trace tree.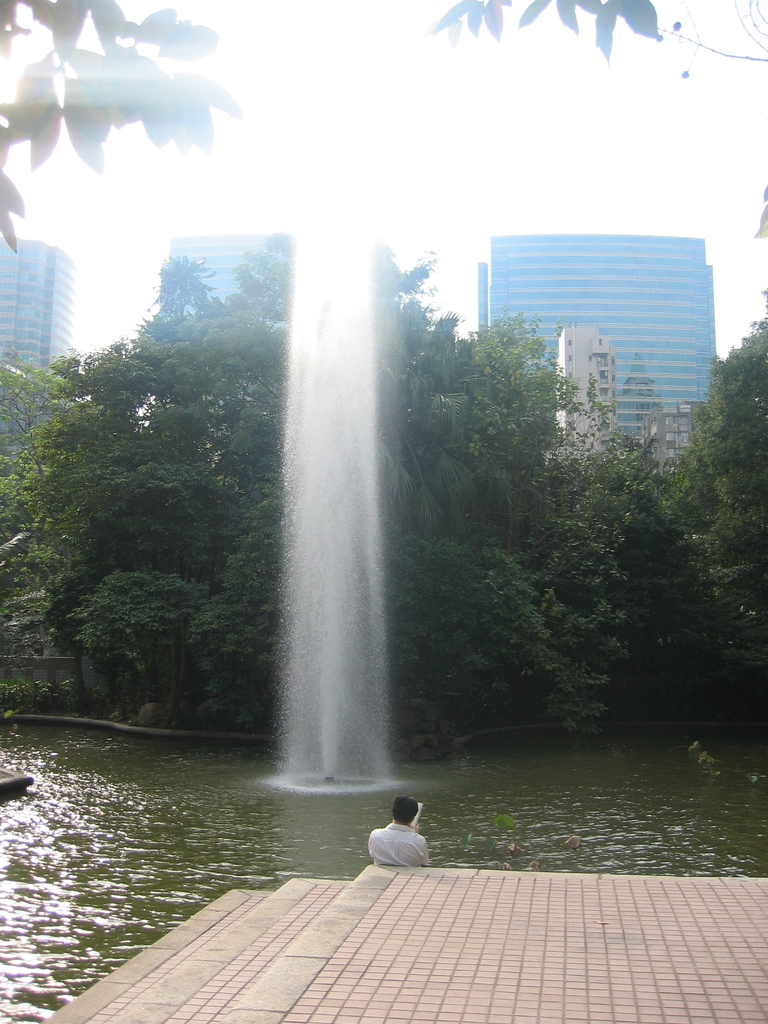
Traced to detection(0, 0, 244, 250).
